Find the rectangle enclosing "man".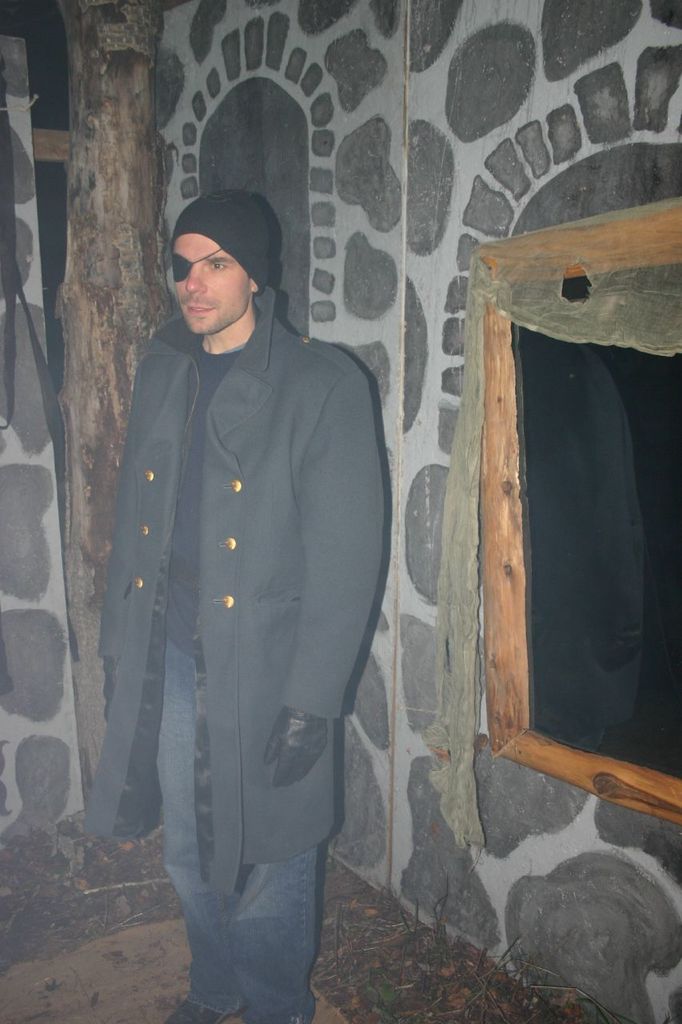
80/194/385/1023.
